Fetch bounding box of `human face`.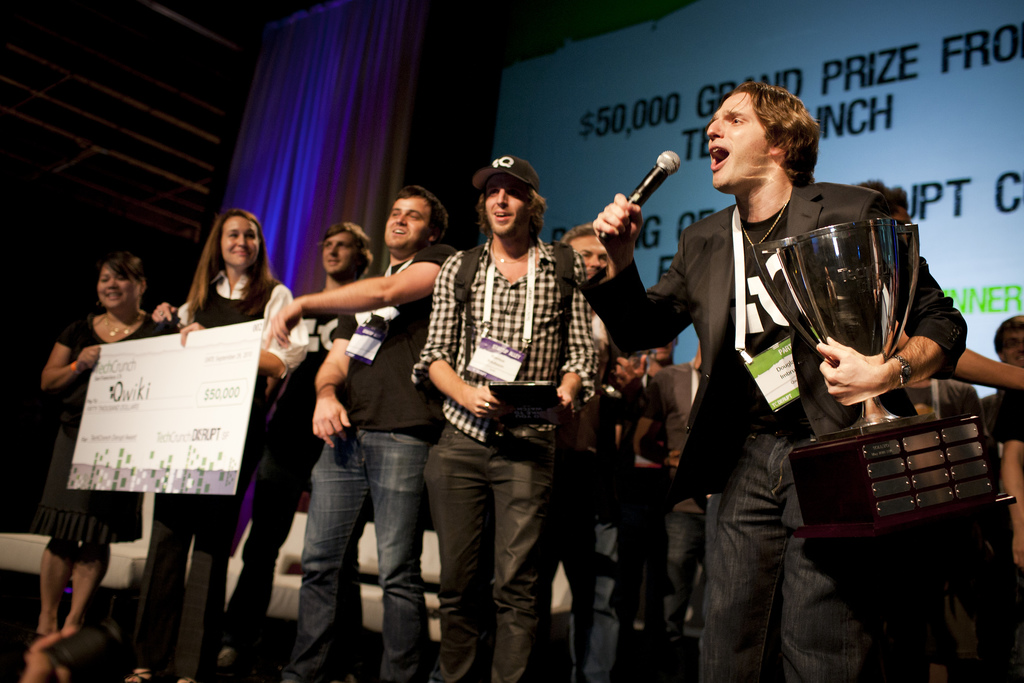
Bbox: x1=99, y1=262, x2=139, y2=309.
